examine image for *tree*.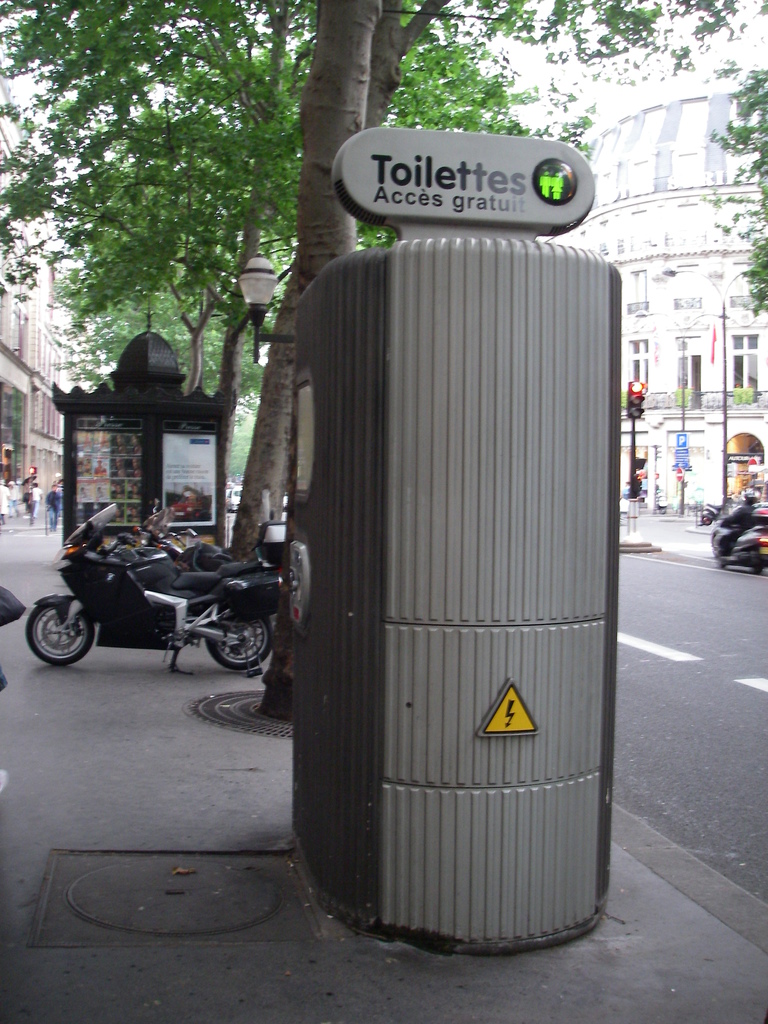
Examination result: {"x1": 0, "y1": 0, "x2": 767, "y2": 556}.
